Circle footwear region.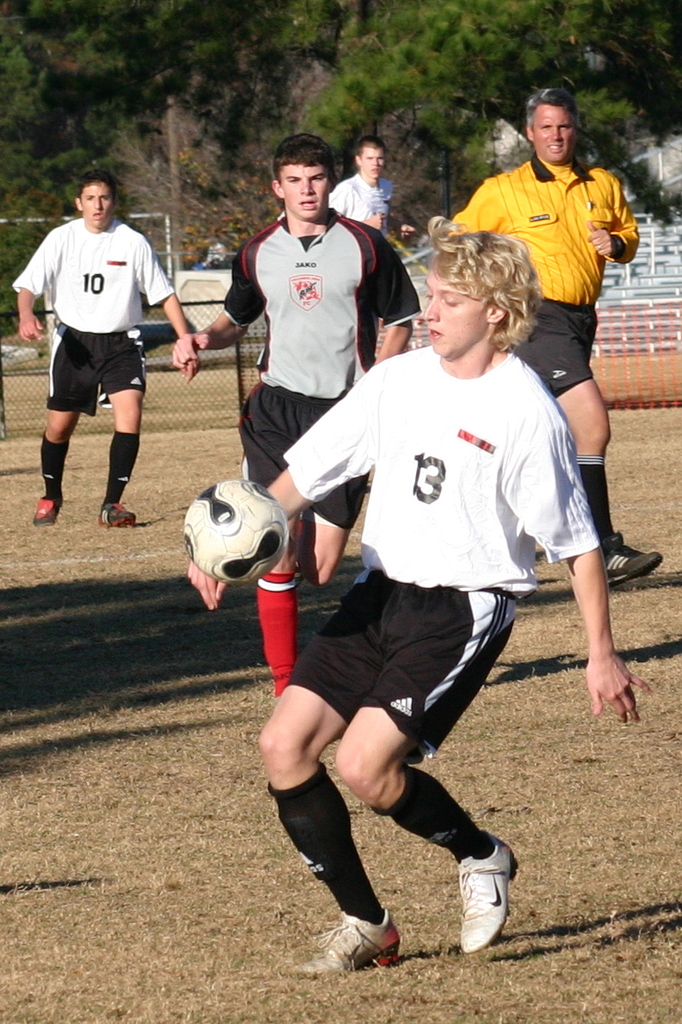
Region: <bbox>319, 913, 410, 977</bbox>.
